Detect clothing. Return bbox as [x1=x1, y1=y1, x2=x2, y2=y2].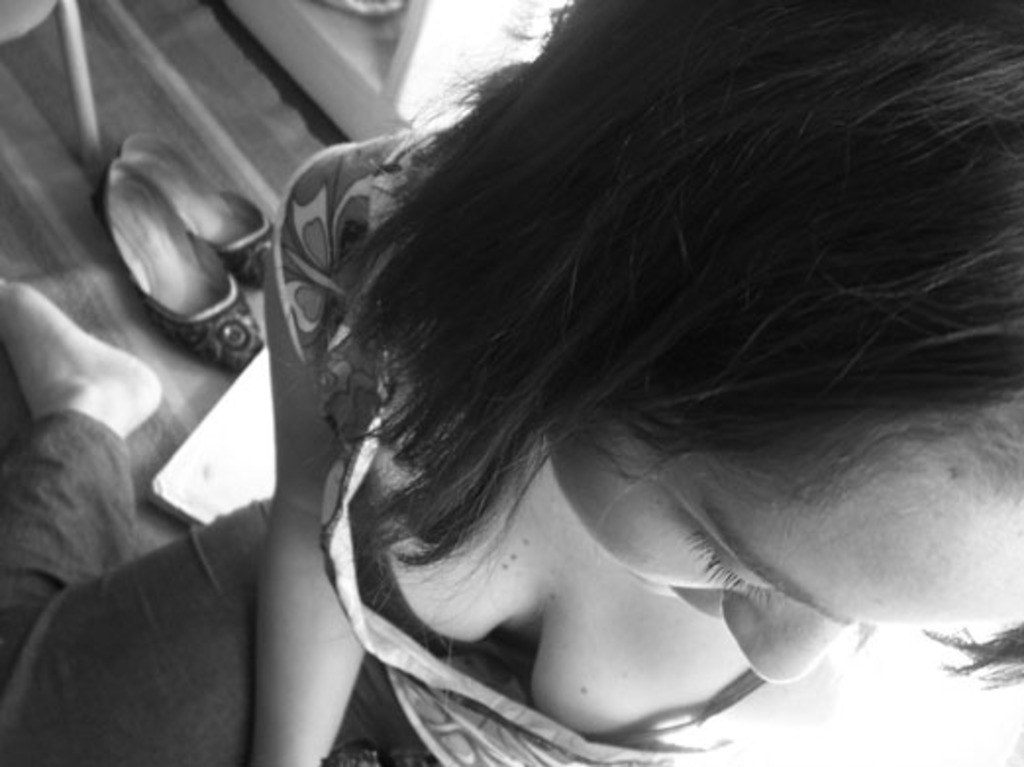
[x1=212, y1=31, x2=977, y2=743].
